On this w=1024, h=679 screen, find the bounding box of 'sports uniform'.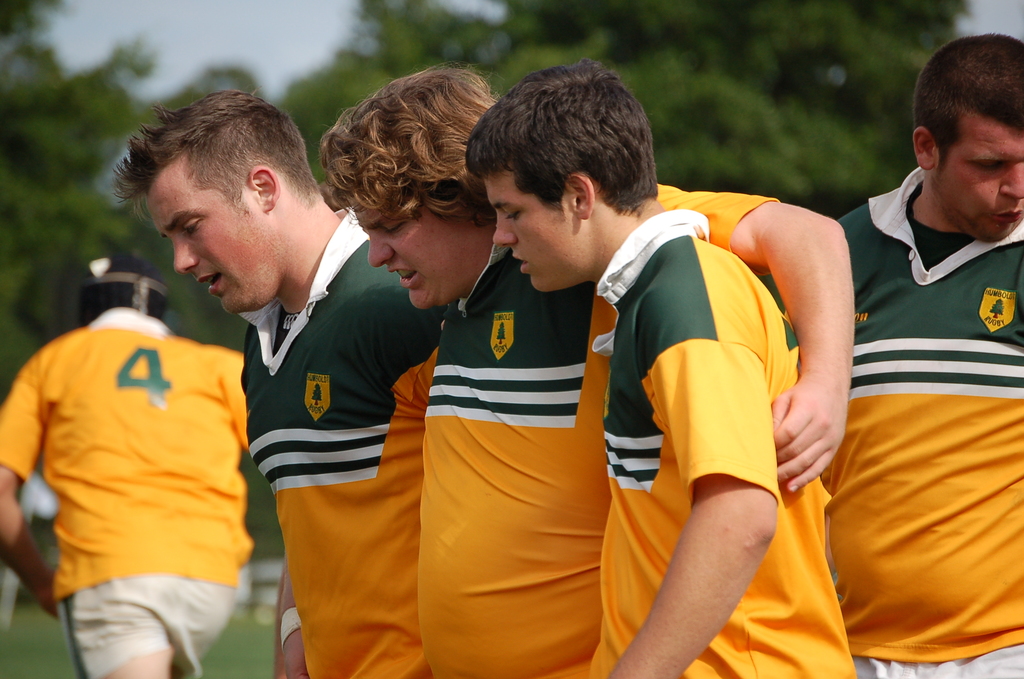
Bounding box: detection(14, 208, 290, 670).
